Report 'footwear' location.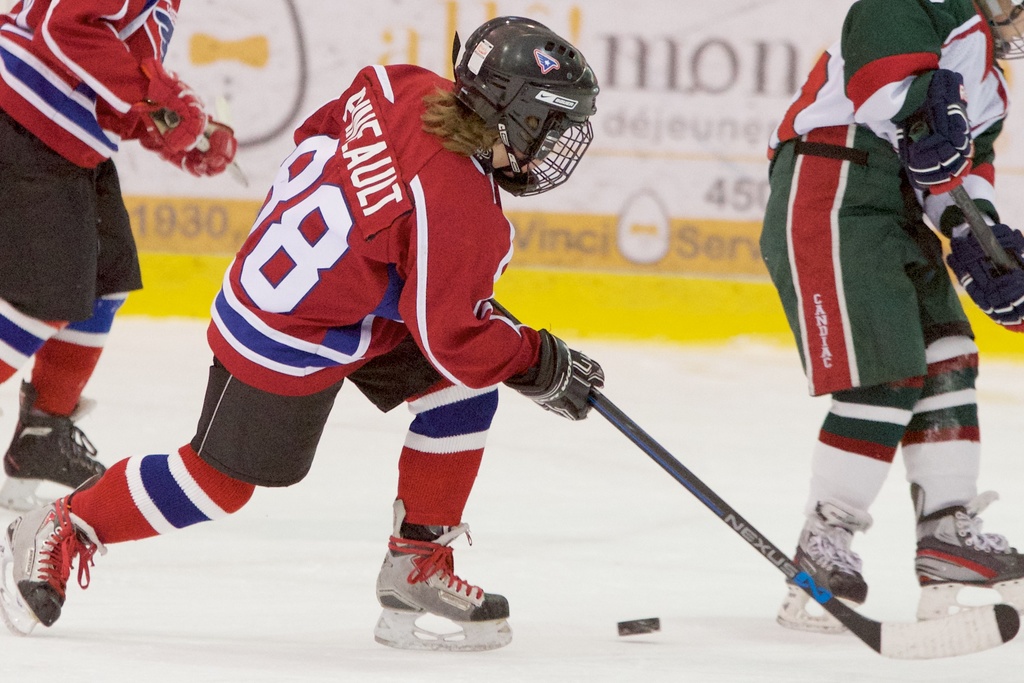
Report: locate(0, 493, 104, 629).
